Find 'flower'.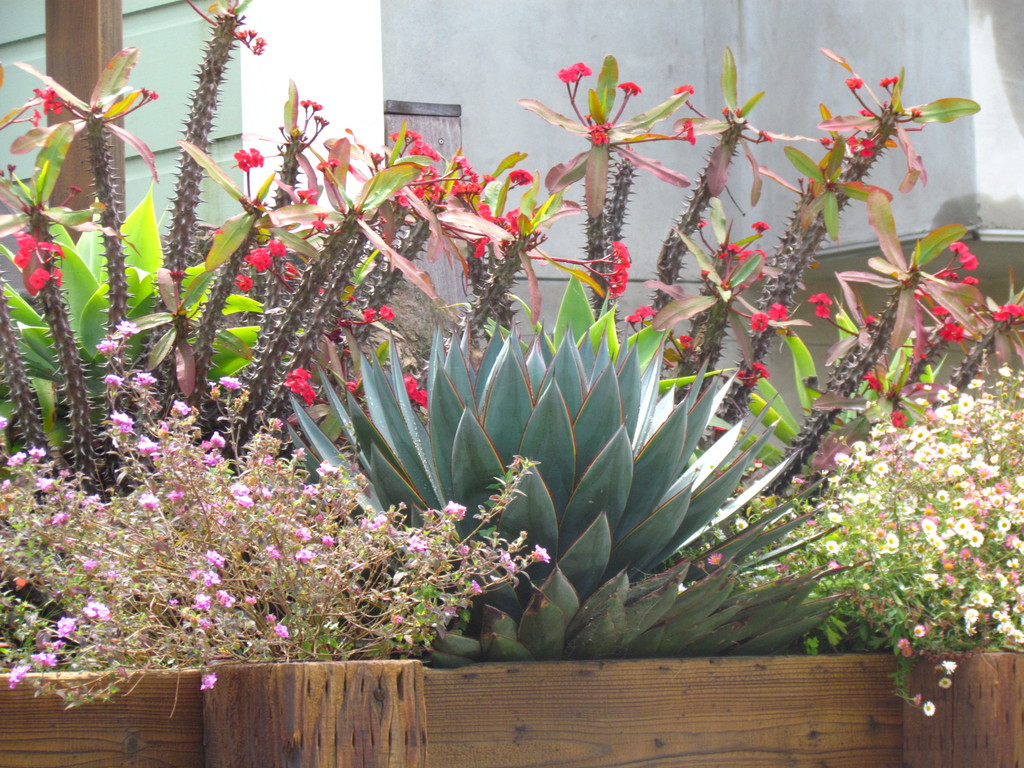
locate(379, 305, 395, 318).
